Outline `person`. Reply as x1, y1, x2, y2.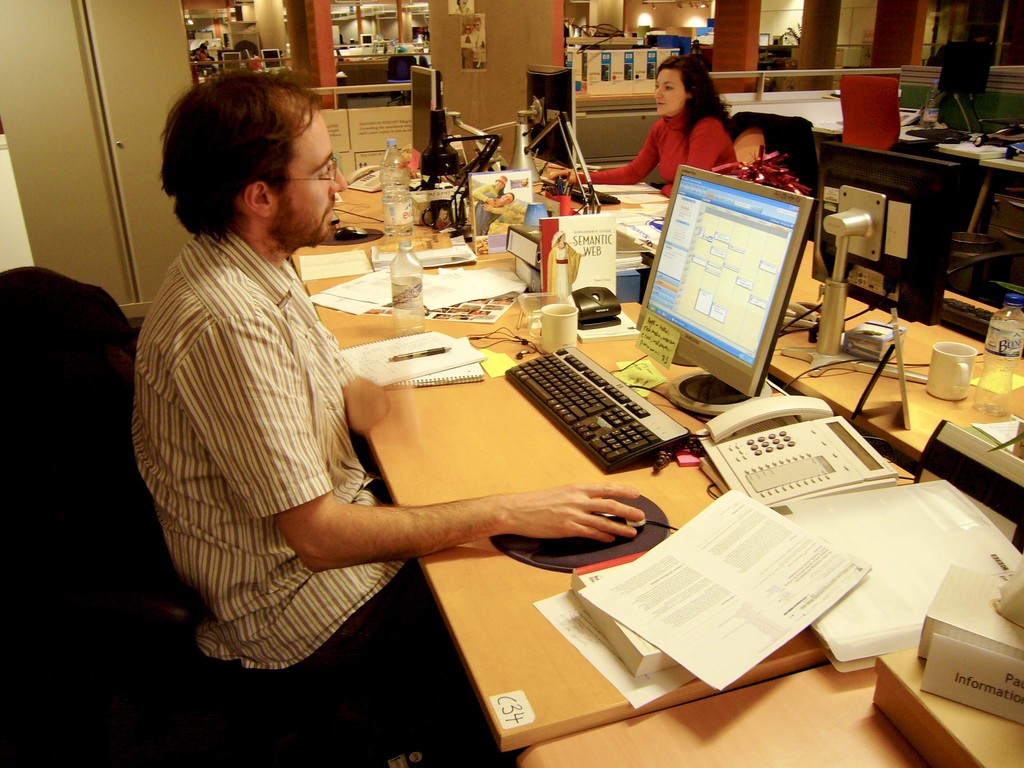
129, 65, 646, 767.
